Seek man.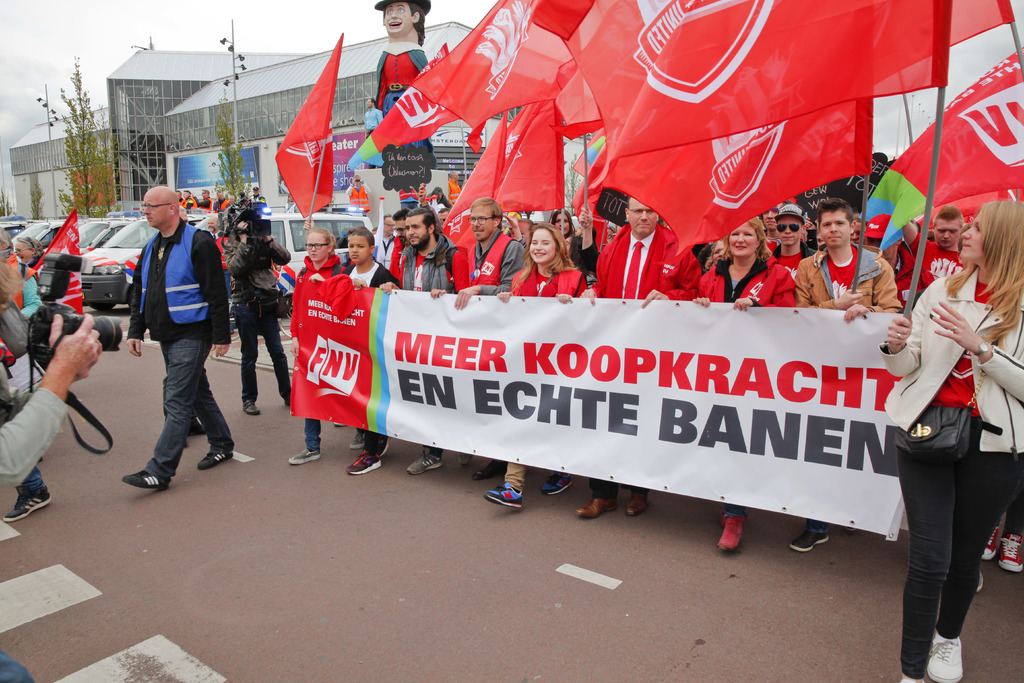
x1=113, y1=184, x2=229, y2=503.
